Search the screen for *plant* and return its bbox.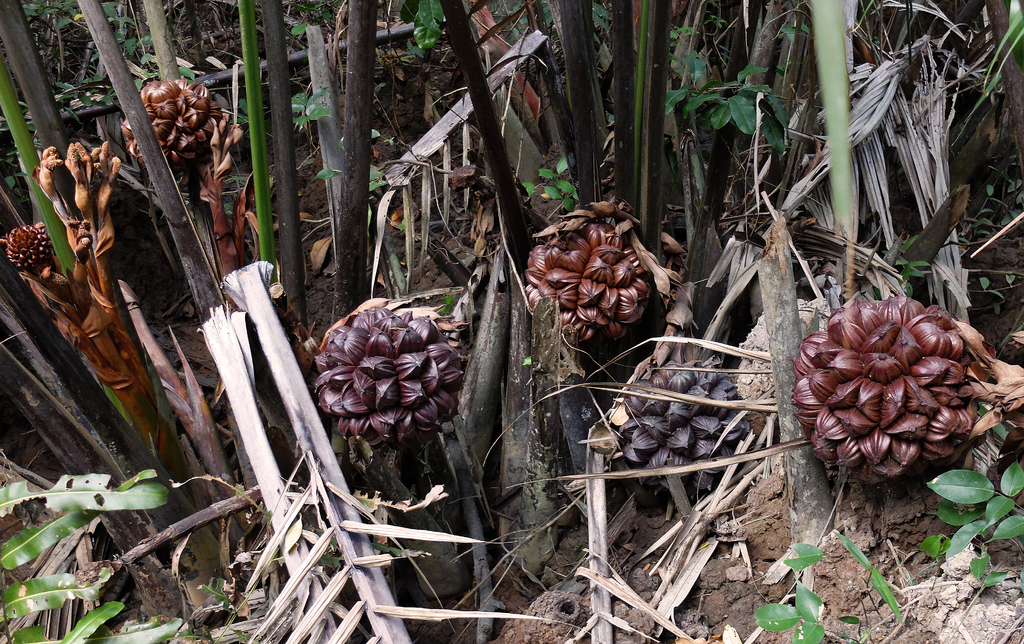
Found: box(751, 456, 1023, 643).
